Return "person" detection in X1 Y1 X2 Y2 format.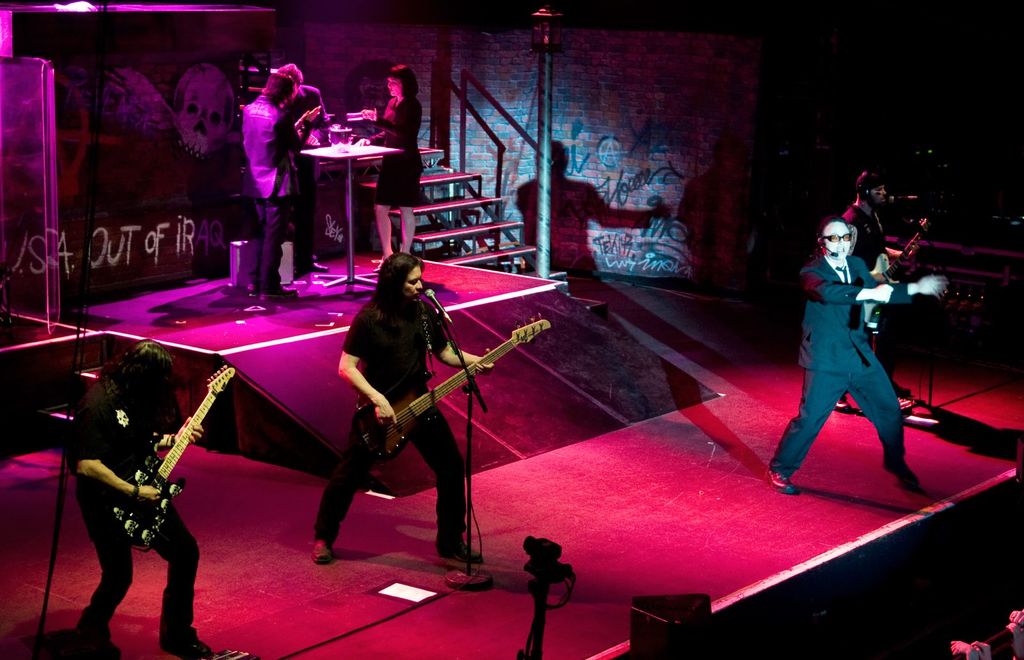
69 334 219 659.
